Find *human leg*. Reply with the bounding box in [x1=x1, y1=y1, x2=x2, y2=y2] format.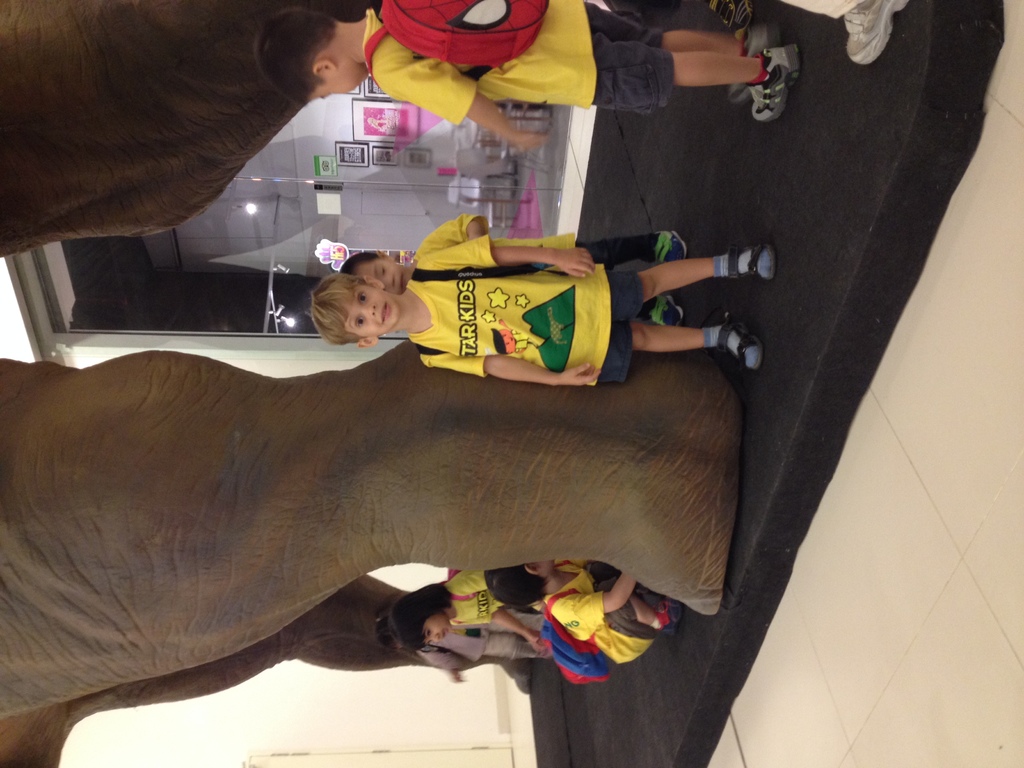
[x1=572, y1=0, x2=781, y2=107].
